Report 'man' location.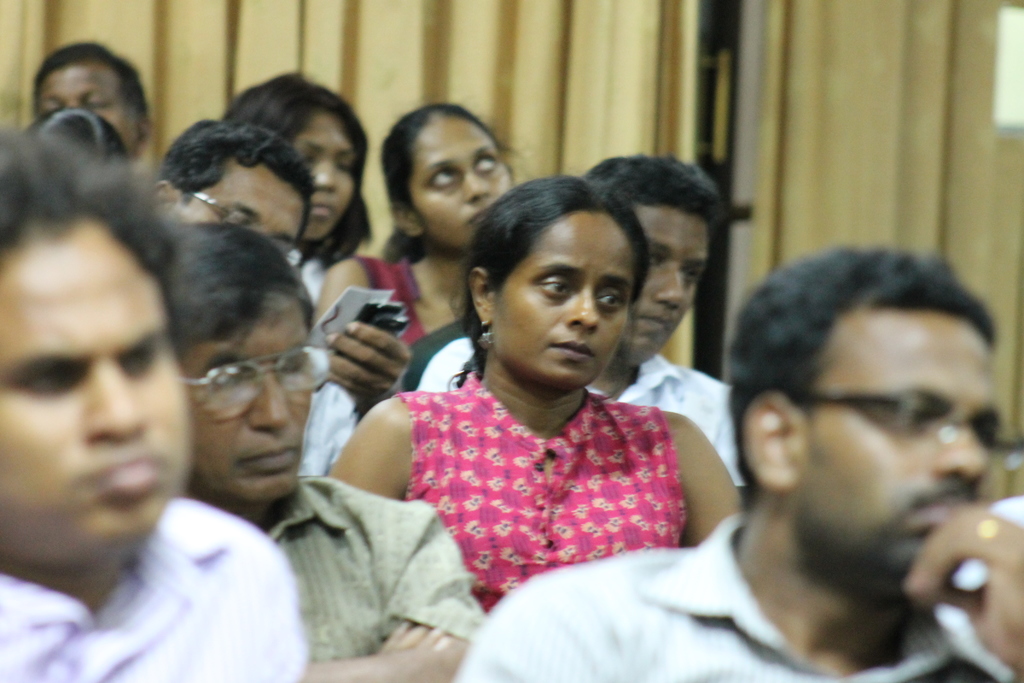
Report: (left=147, top=115, right=410, bottom=481).
